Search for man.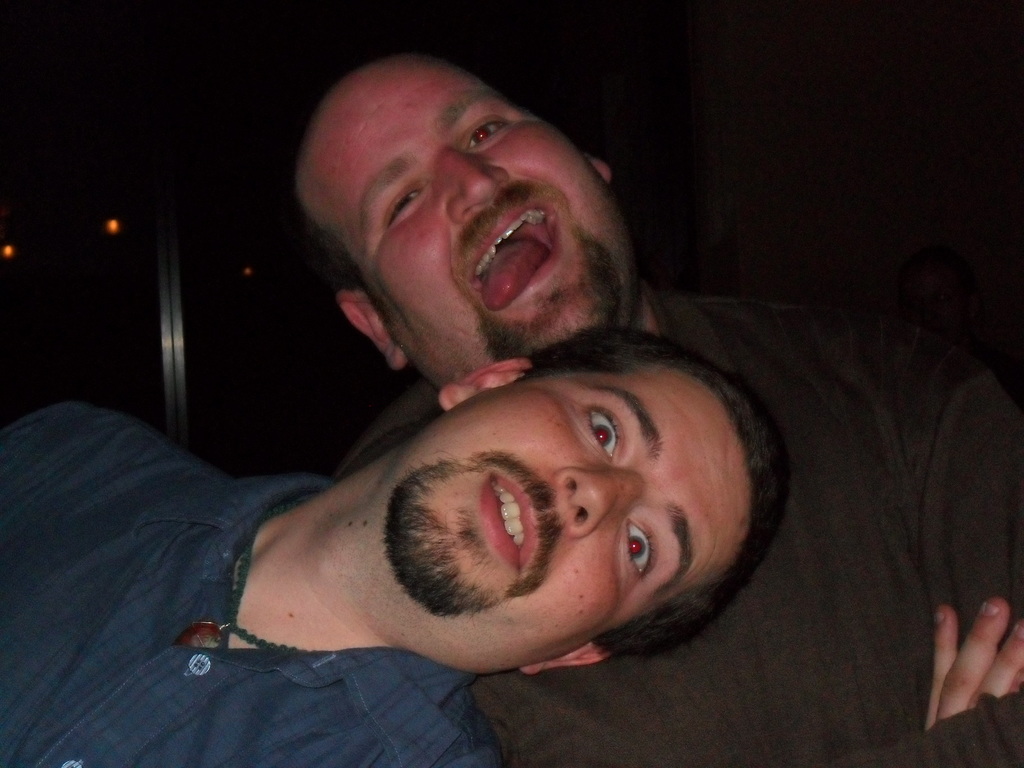
Found at 0,323,792,767.
